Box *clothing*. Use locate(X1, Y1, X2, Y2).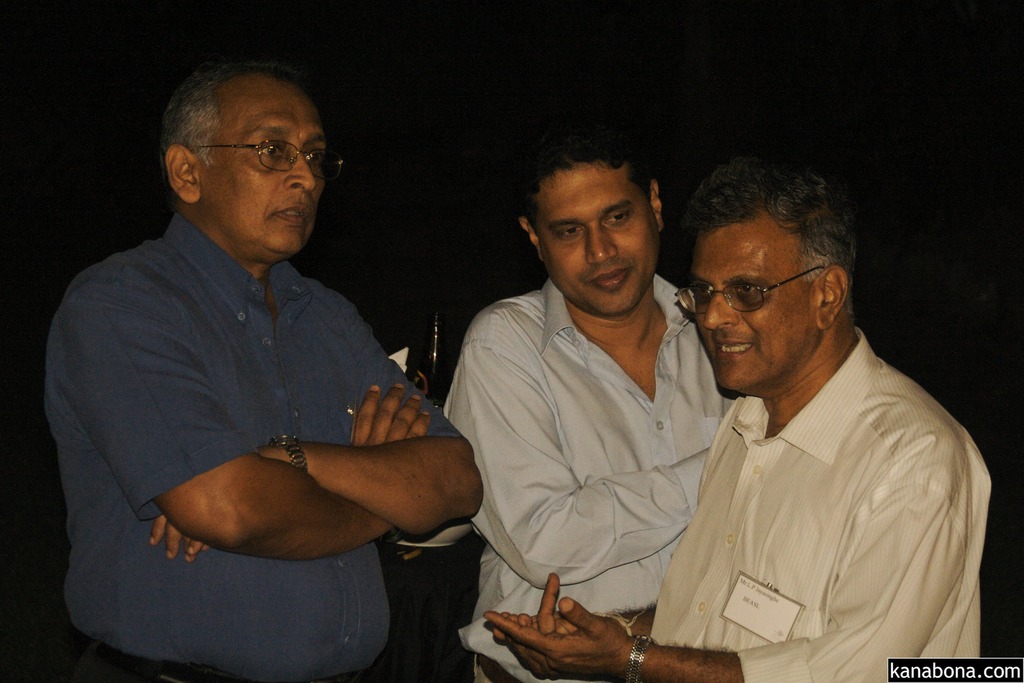
locate(419, 265, 776, 682).
